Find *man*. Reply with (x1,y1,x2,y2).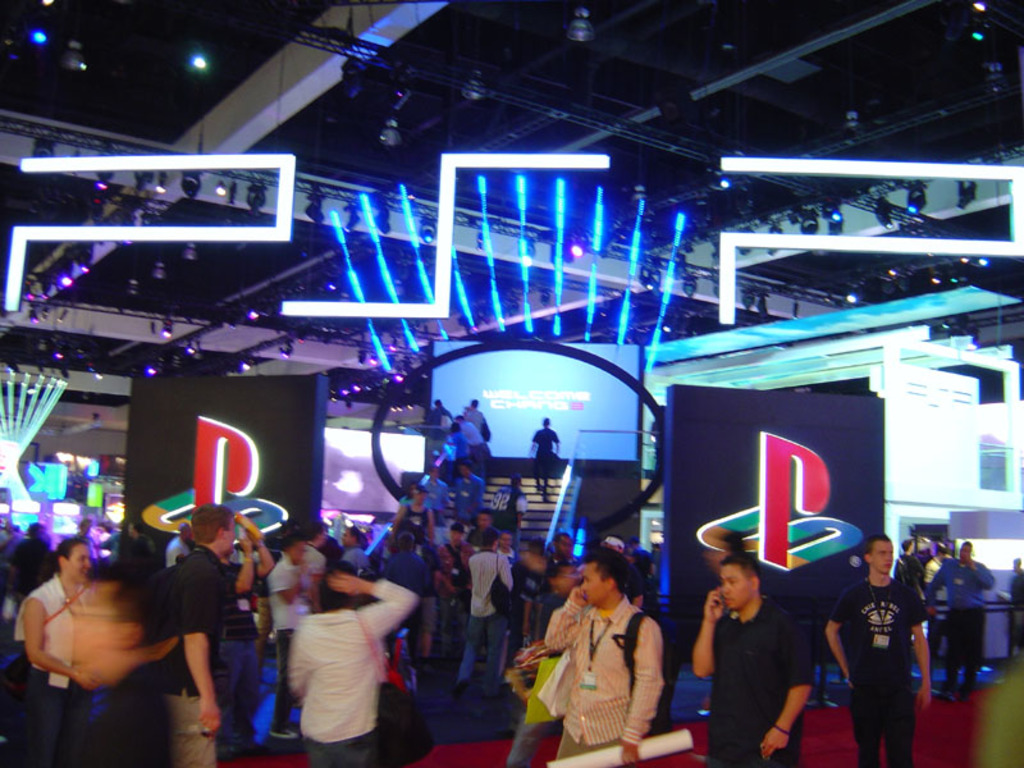
(924,536,996,696).
